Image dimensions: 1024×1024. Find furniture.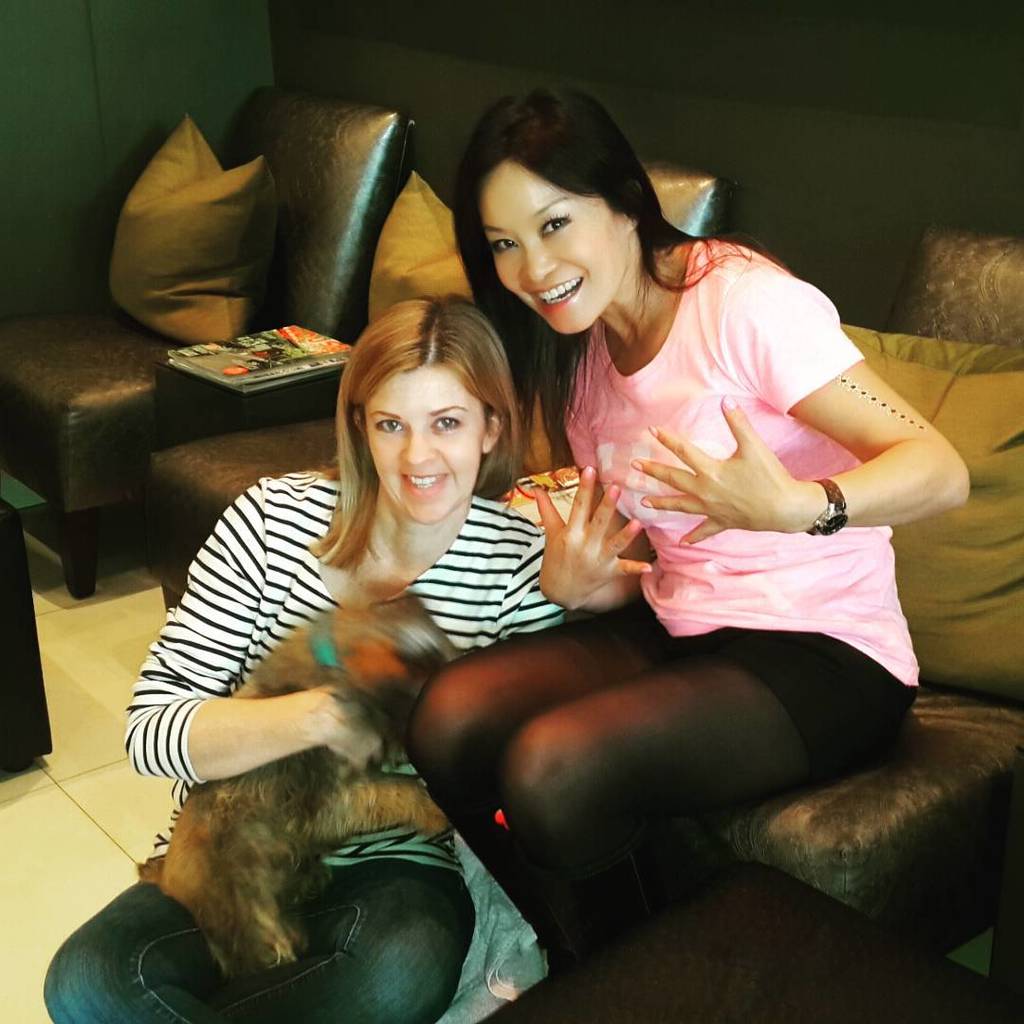
469/853/1023/1023.
